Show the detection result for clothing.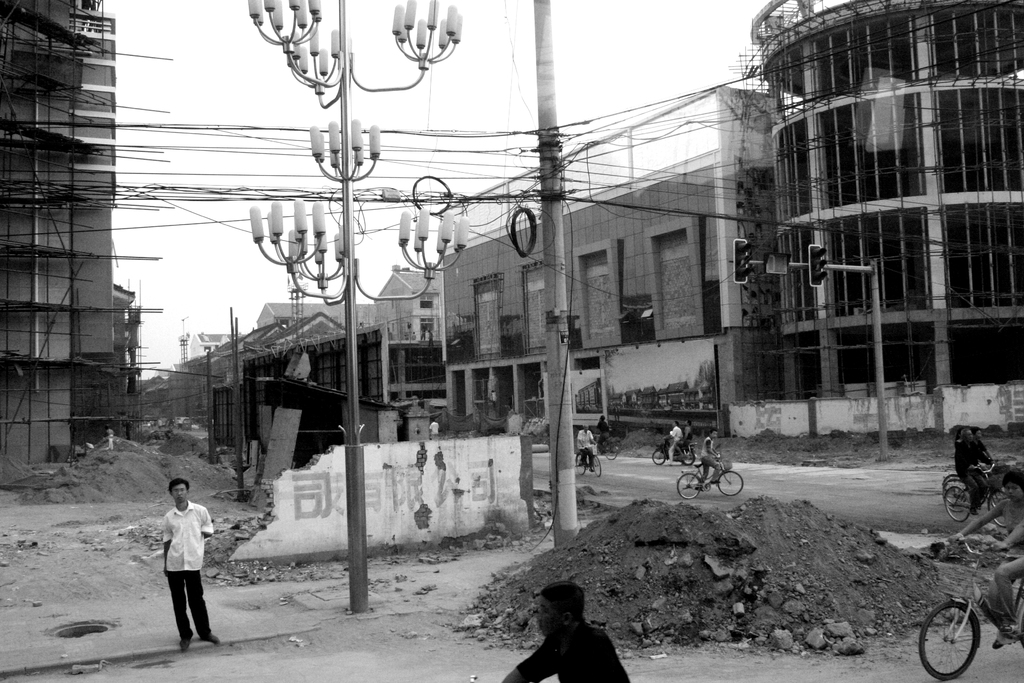
bbox=(573, 429, 596, 477).
